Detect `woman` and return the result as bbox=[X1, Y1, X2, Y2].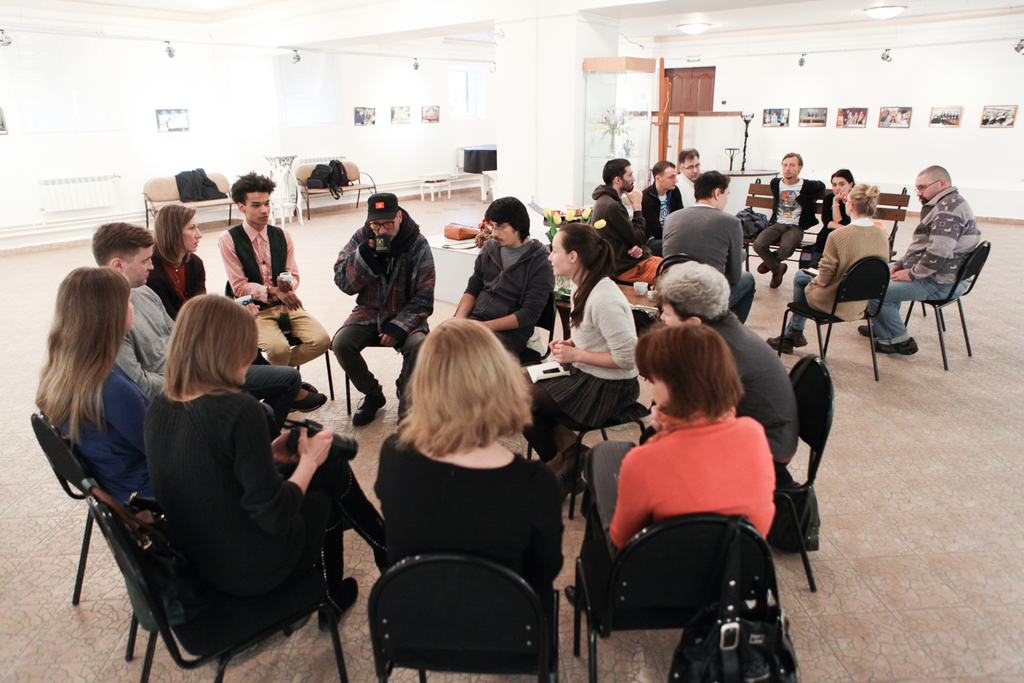
bbox=[761, 173, 892, 355].
